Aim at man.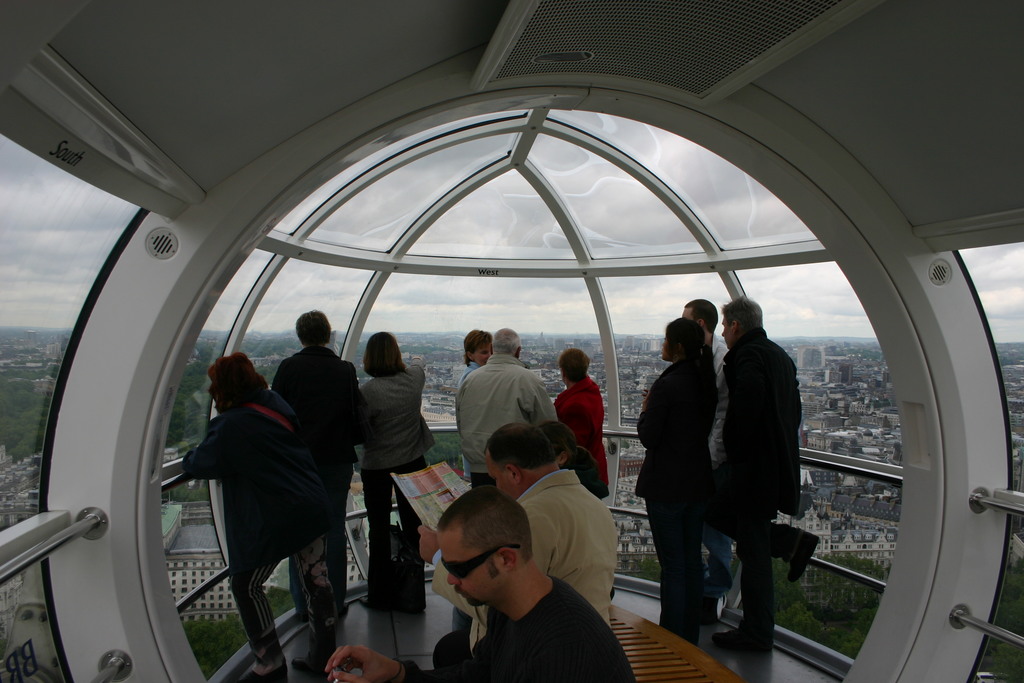
Aimed at 321,481,639,682.
